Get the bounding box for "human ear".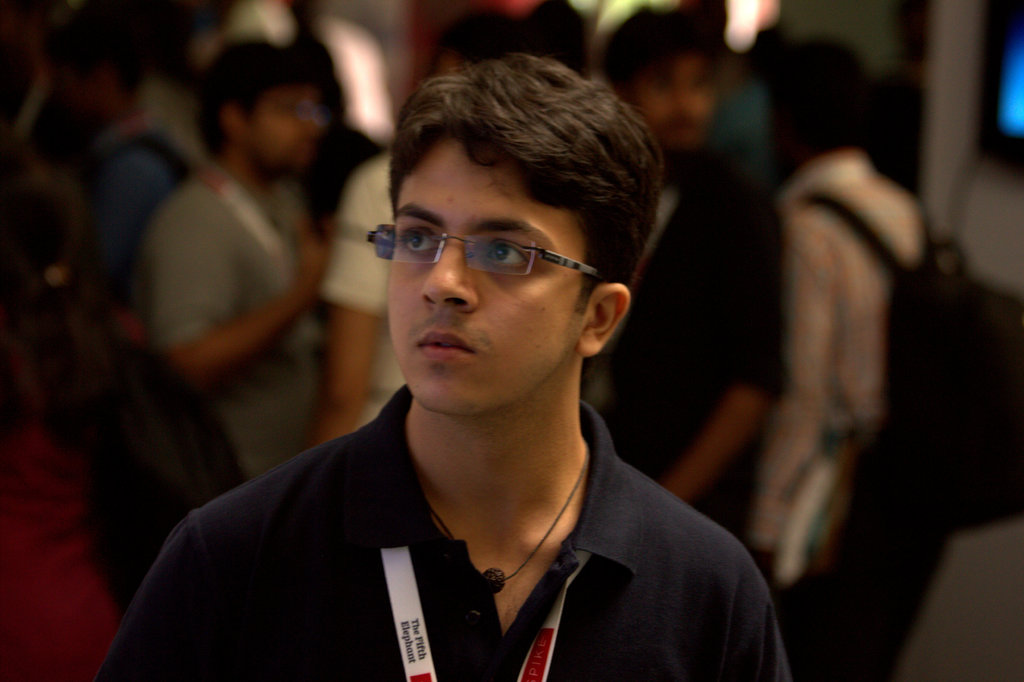
Rect(221, 104, 245, 142).
